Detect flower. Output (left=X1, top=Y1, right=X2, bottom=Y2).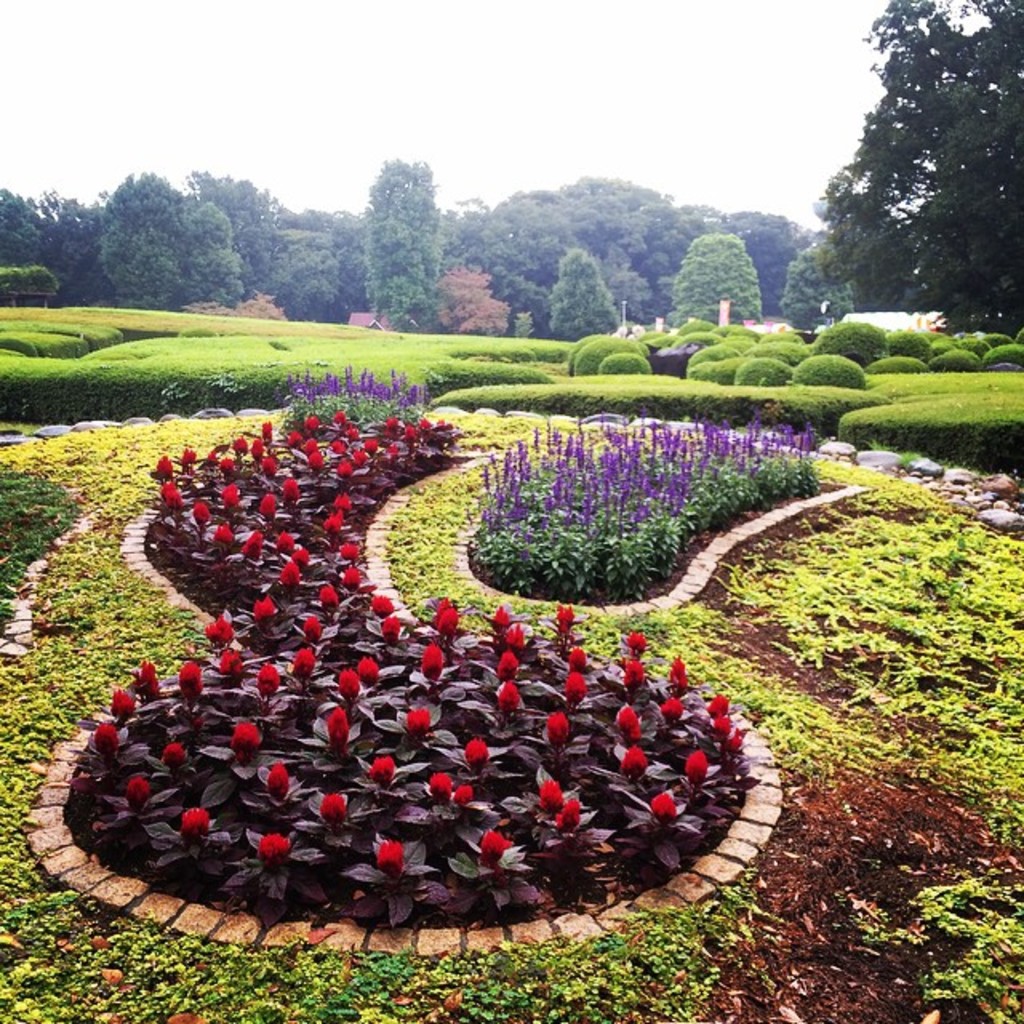
(left=322, top=787, right=354, bottom=826).
